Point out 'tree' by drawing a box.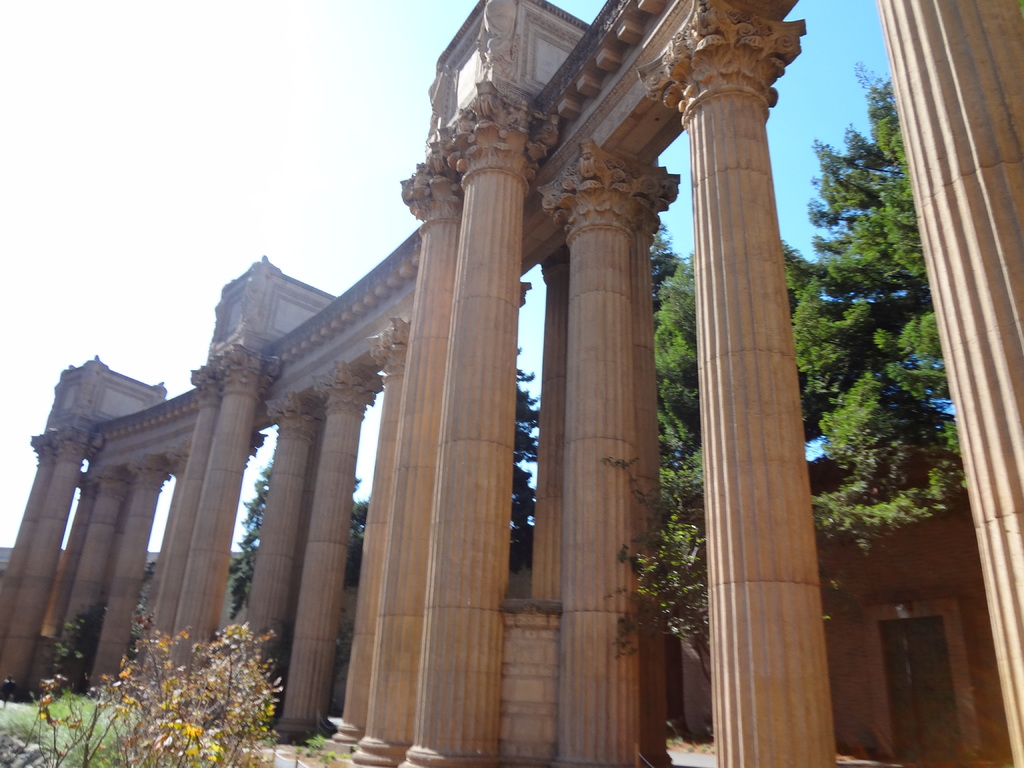
bbox=[652, 214, 701, 518].
